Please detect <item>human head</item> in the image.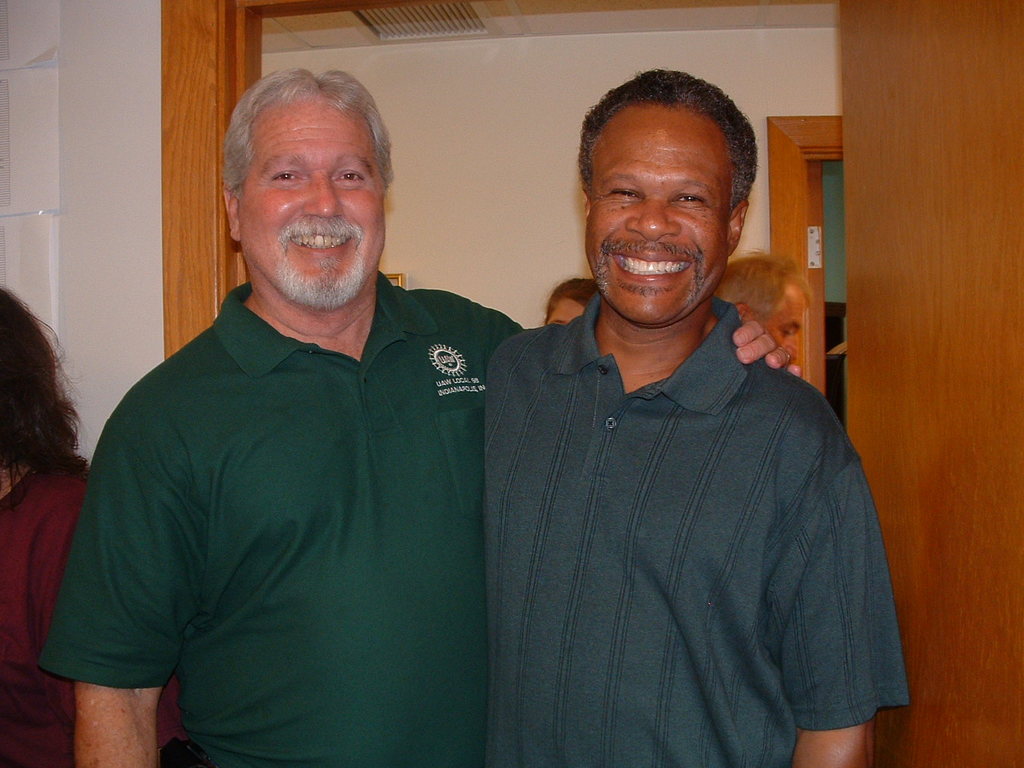
220/66/392/314.
